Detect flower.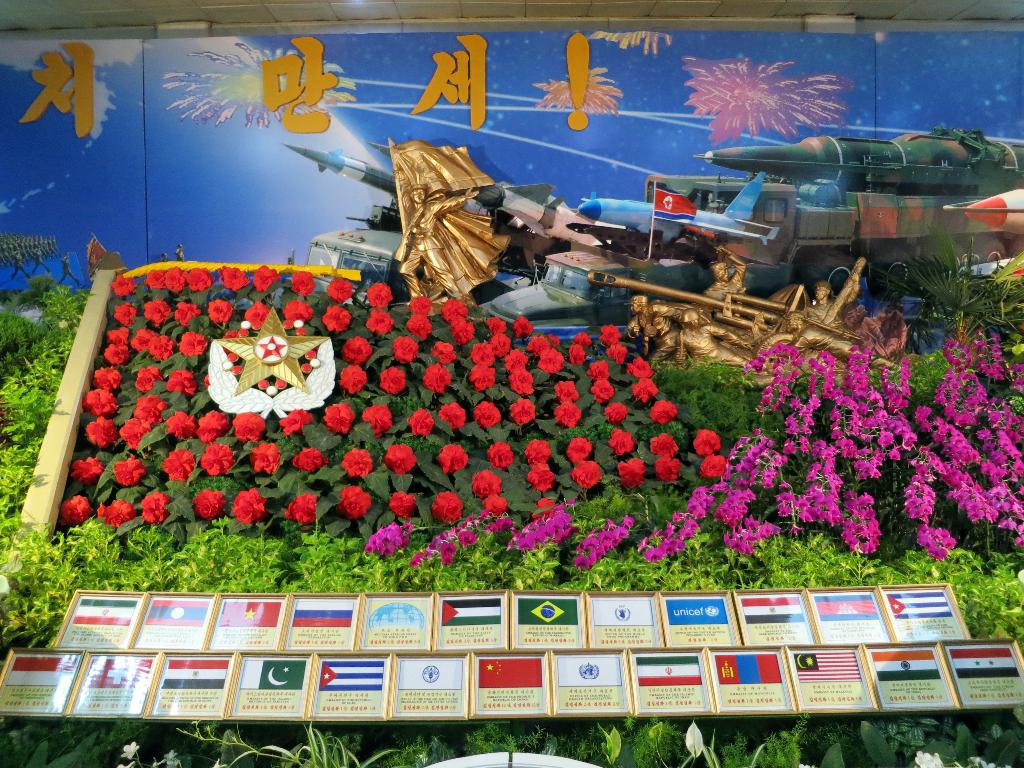
Detected at 649, 437, 678, 462.
